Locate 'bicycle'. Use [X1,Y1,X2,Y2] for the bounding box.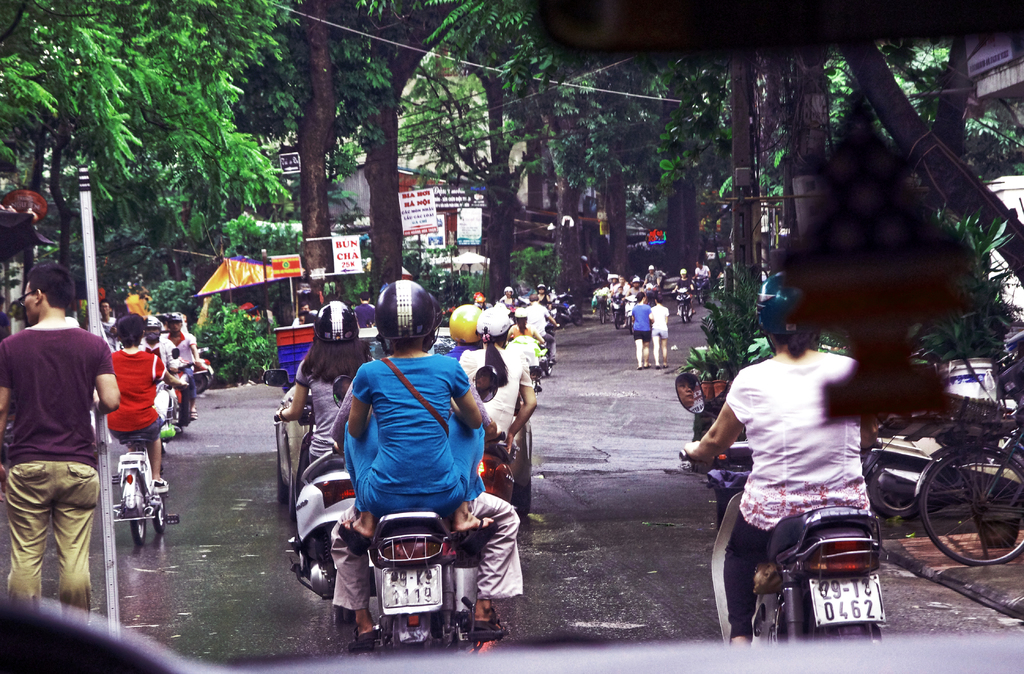
[593,292,612,326].
